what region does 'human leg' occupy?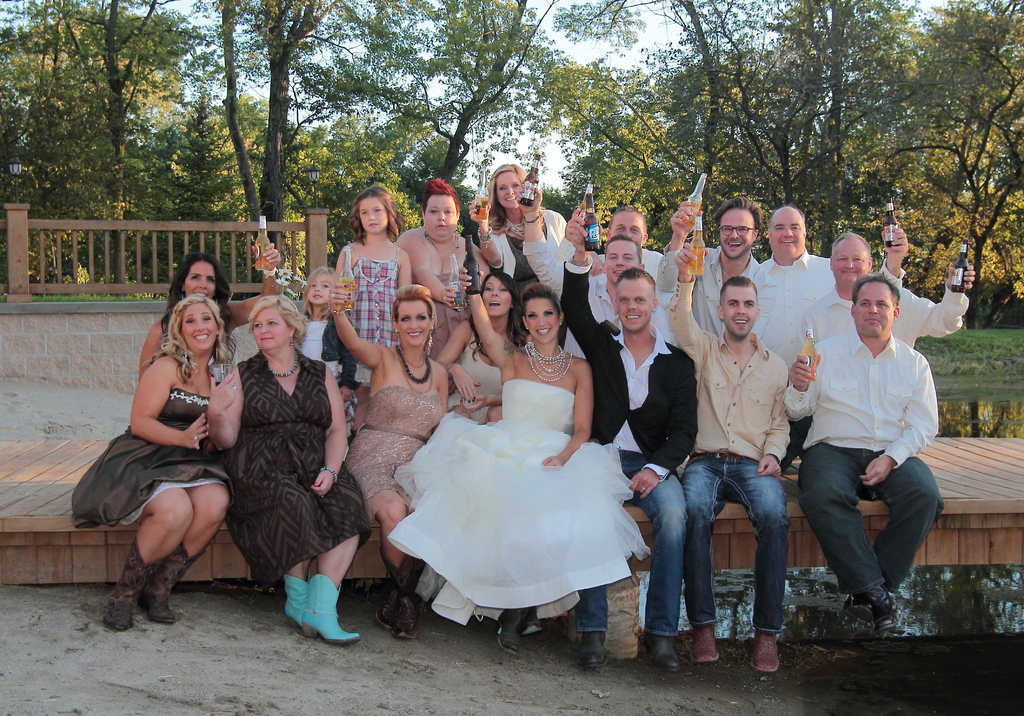
BBox(681, 459, 720, 667).
